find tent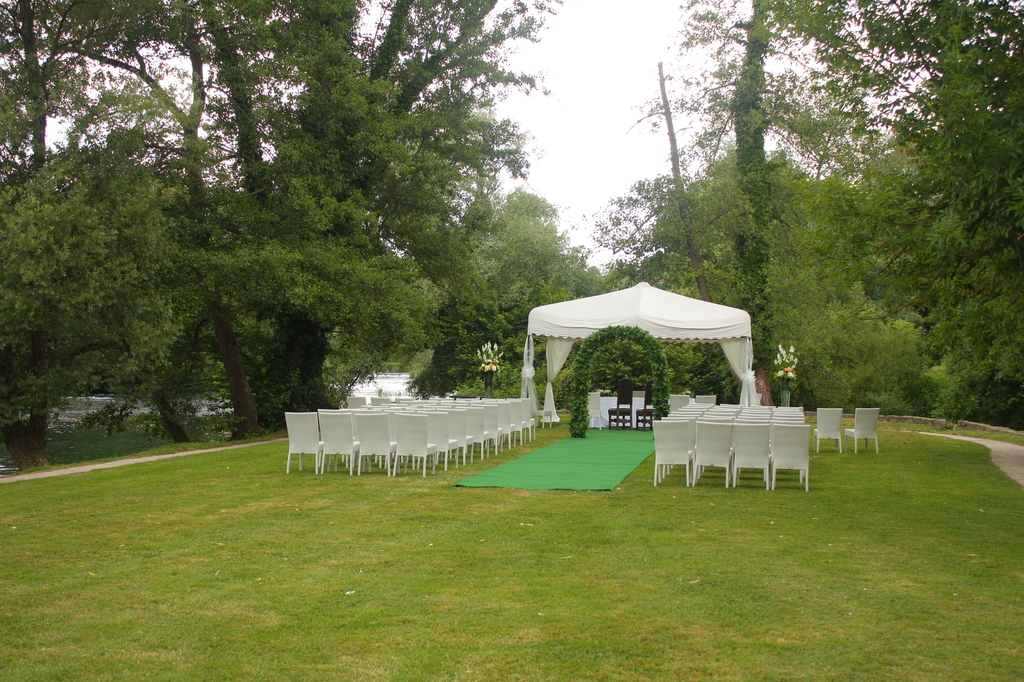
pyautogui.locateOnScreen(529, 281, 758, 434)
